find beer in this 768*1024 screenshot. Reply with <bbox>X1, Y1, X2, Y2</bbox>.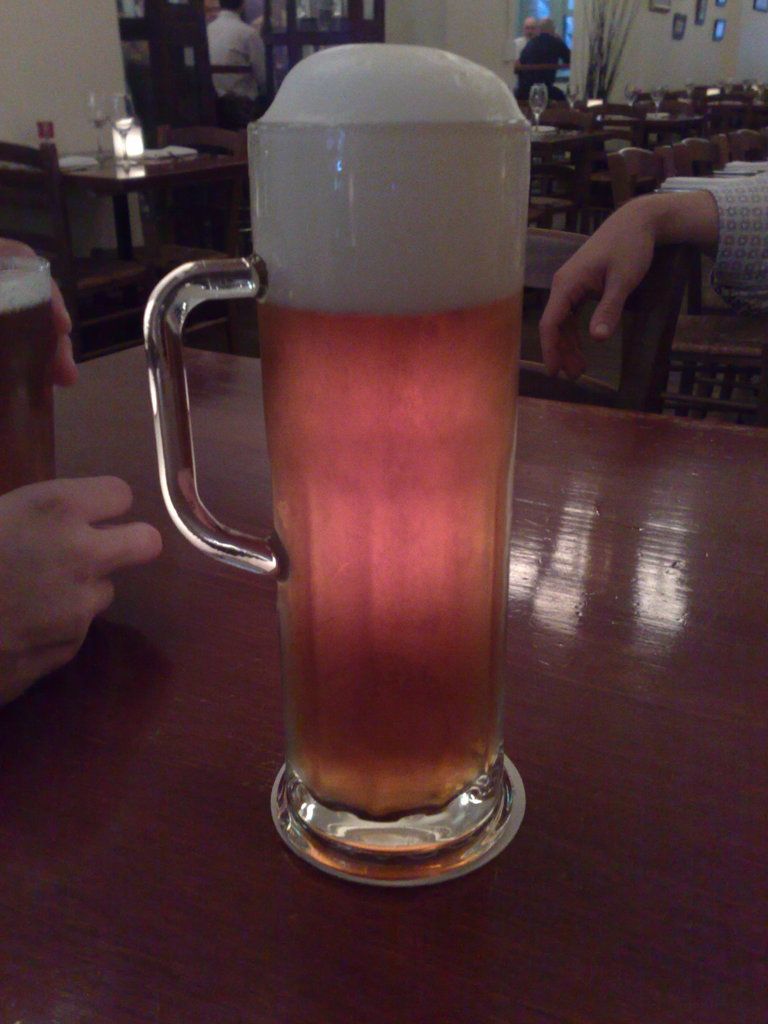
<bbox>257, 43, 521, 816</bbox>.
